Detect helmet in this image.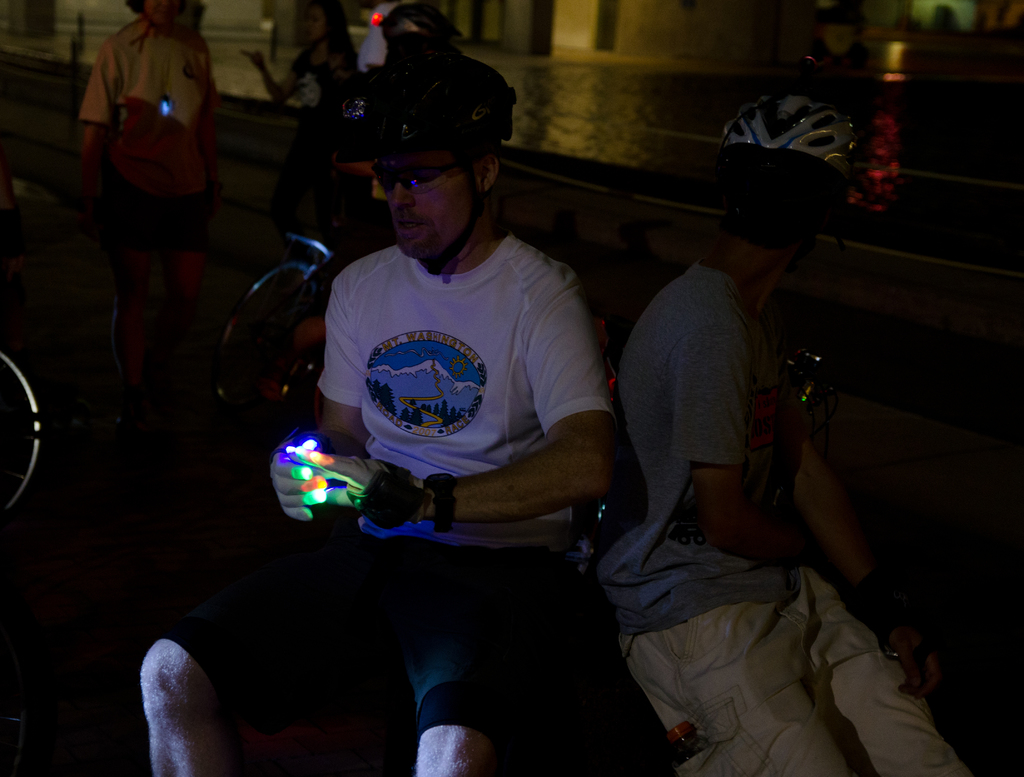
Detection: 358, 45, 520, 281.
